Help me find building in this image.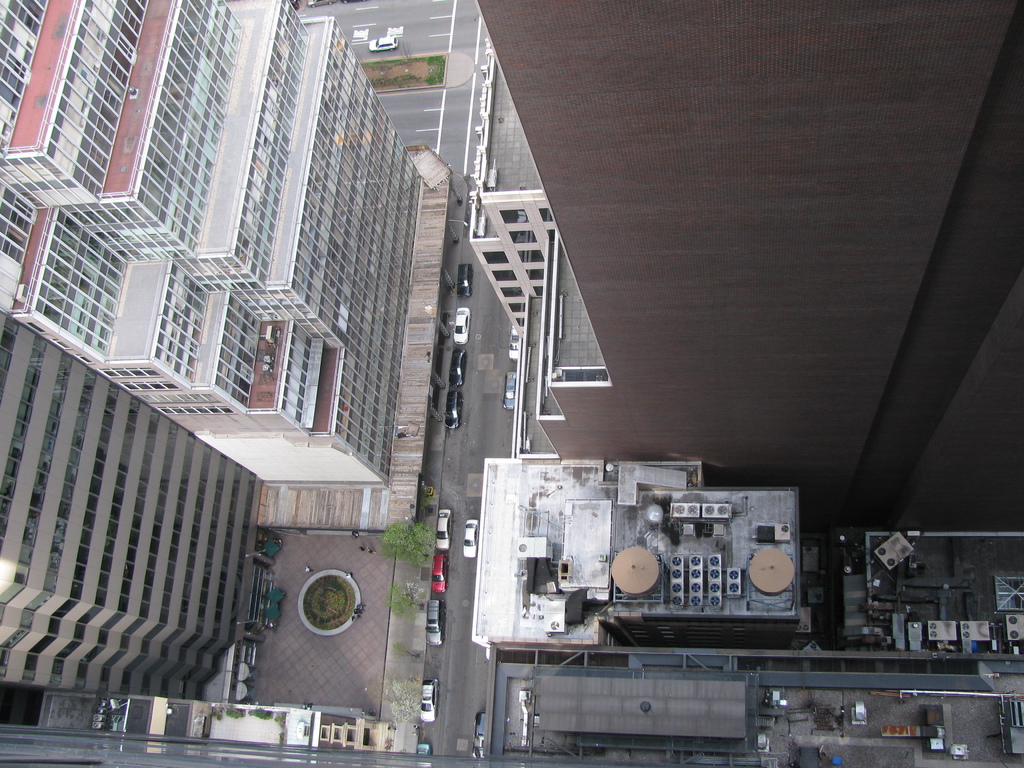
Found it: pyautogui.locateOnScreen(835, 538, 1023, 662).
